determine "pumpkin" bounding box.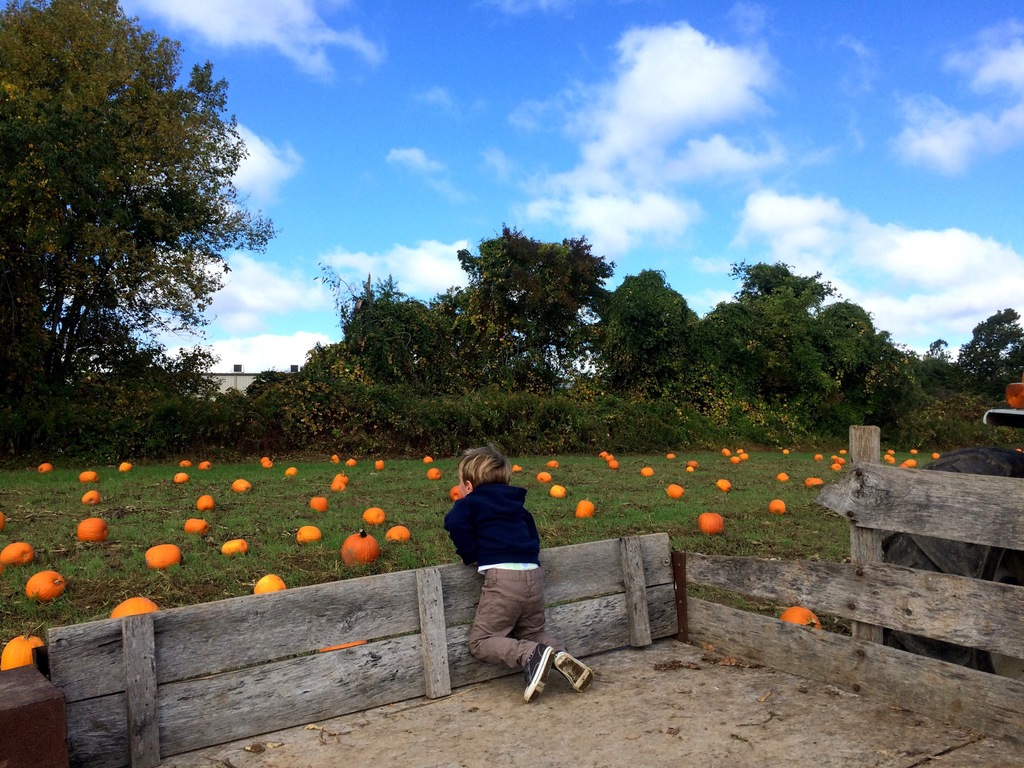
Determined: 181:461:194:474.
